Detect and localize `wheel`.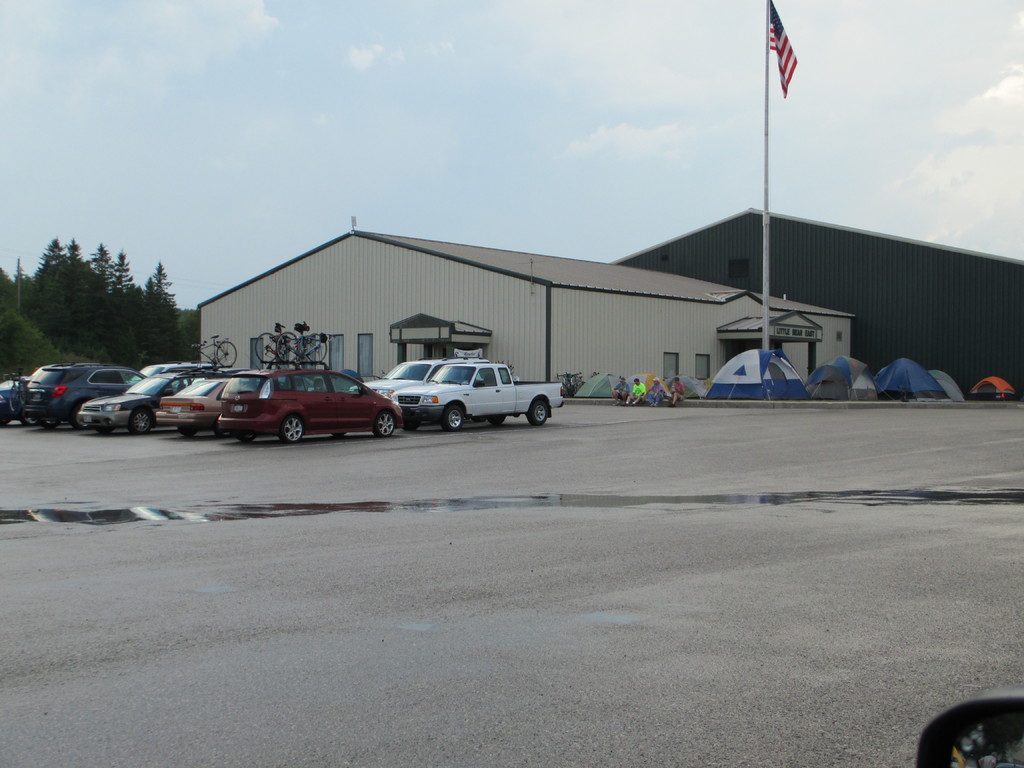
Localized at 275, 328, 298, 363.
